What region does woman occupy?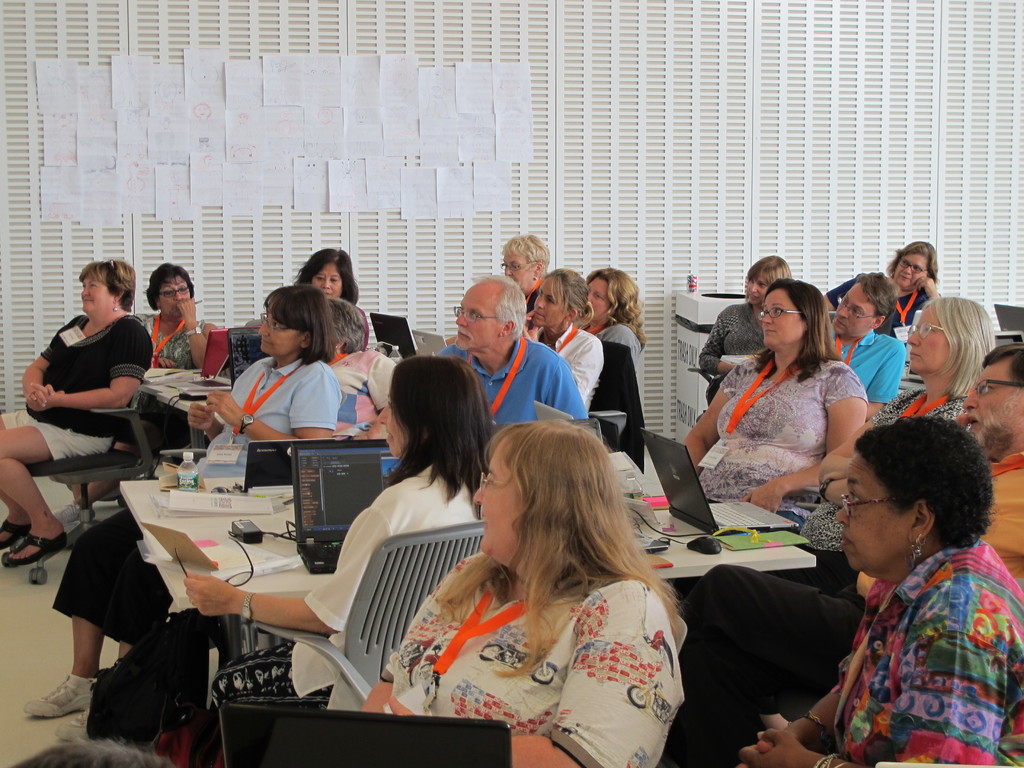
box=[0, 259, 150, 570].
